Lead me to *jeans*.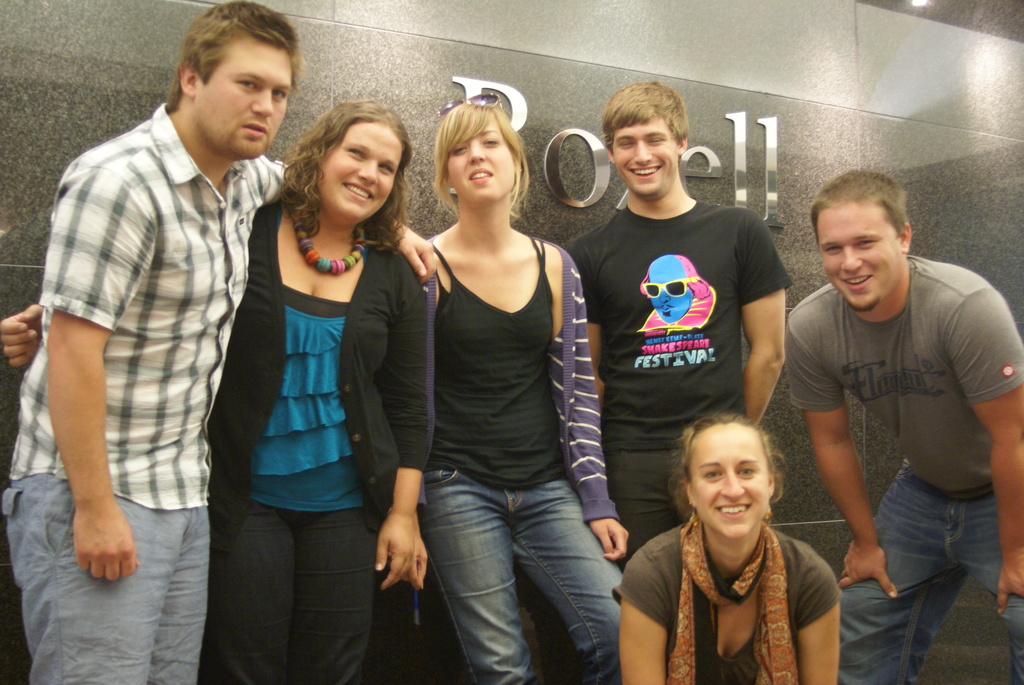
Lead to [1,469,205,684].
